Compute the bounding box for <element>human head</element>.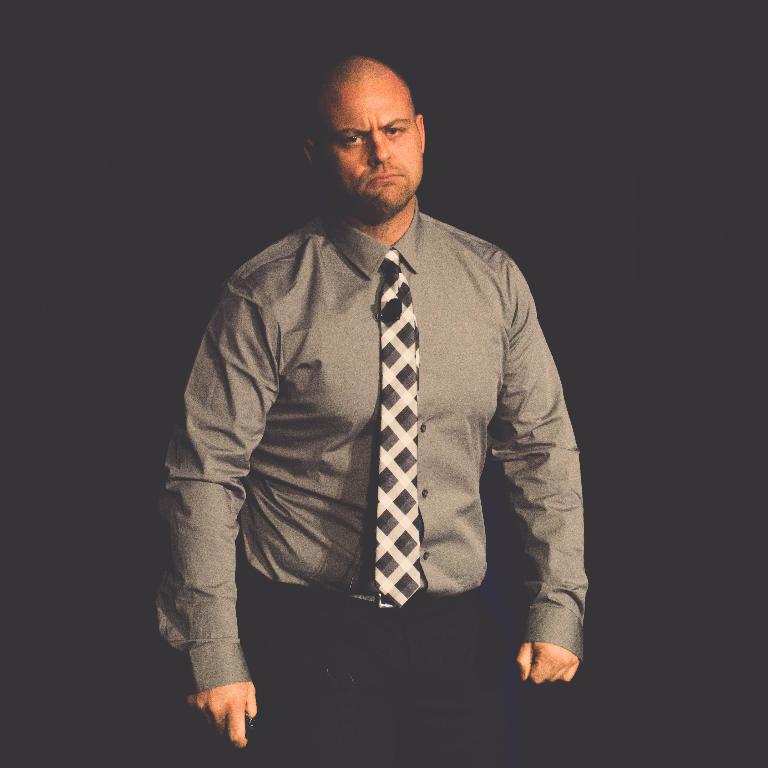
285:46:467:238.
